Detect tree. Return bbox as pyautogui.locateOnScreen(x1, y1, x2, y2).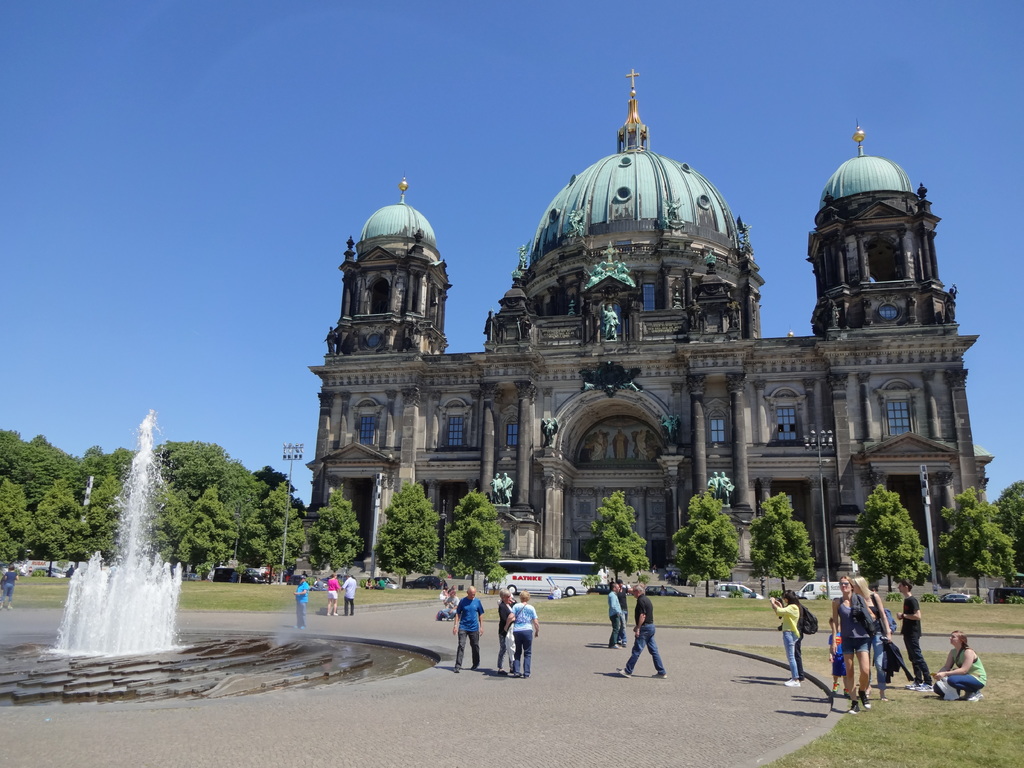
pyautogui.locateOnScreen(863, 515, 917, 596).
